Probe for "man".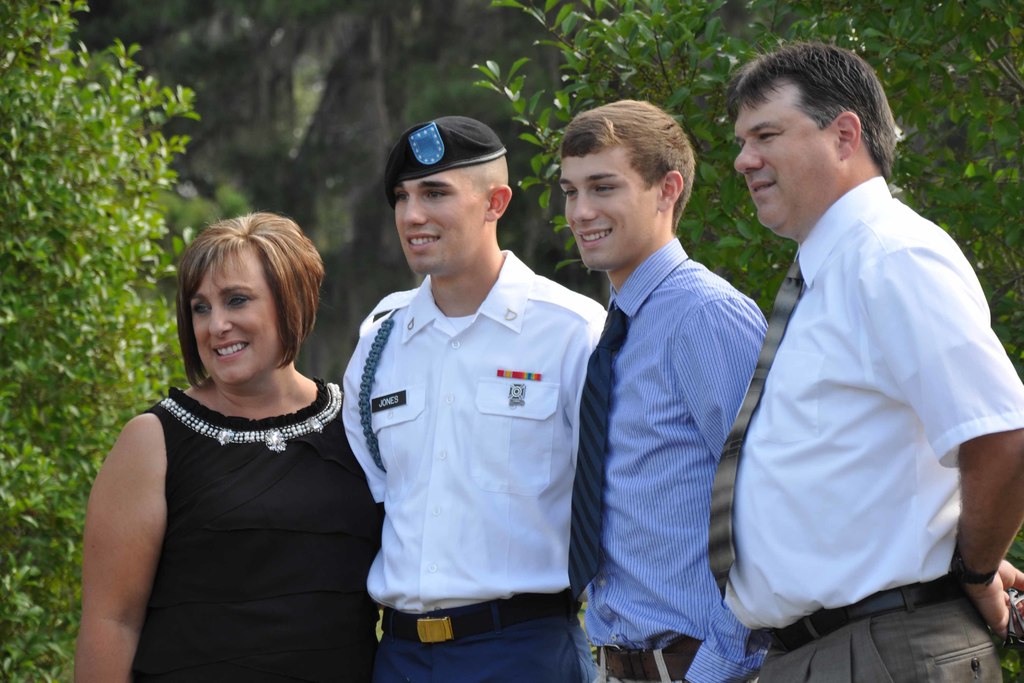
Probe result: <bbox>341, 115, 609, 682</bbox>.
